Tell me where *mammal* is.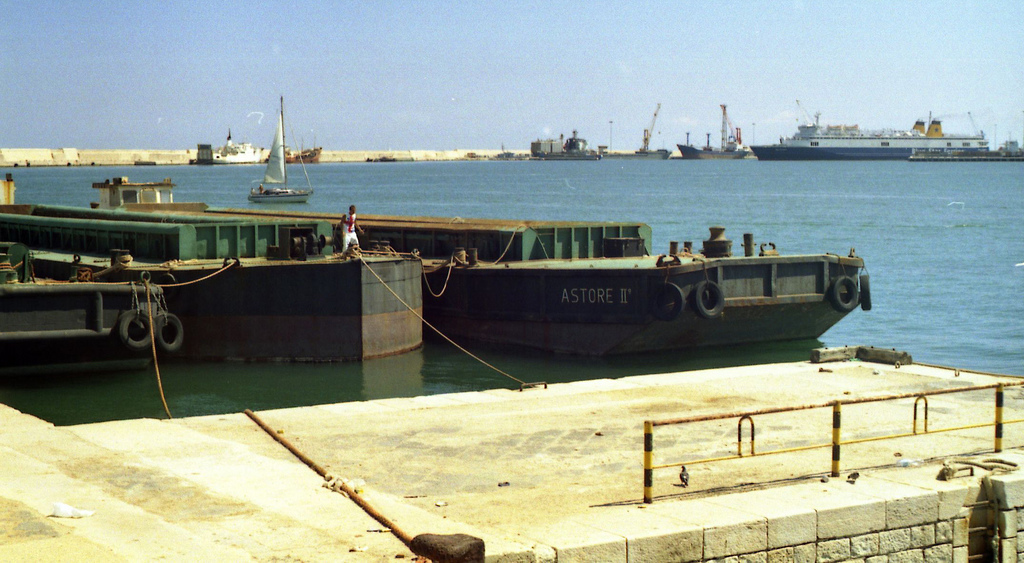
*mammal* is at select_region(333, 201, 369, 251).
